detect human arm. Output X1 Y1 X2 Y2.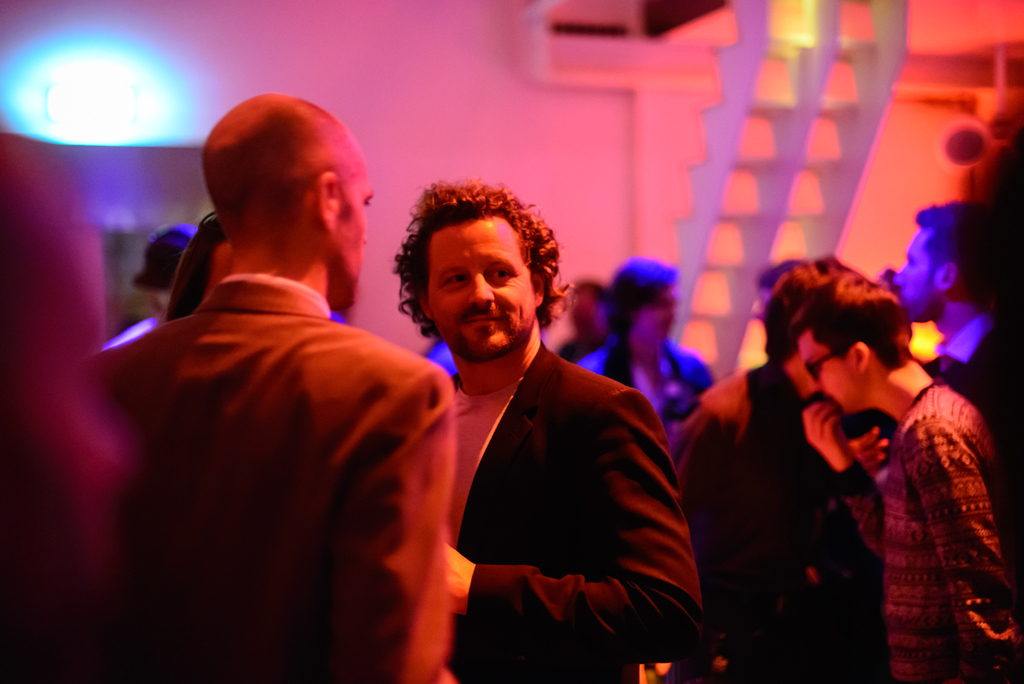
902 405 1023 683.
